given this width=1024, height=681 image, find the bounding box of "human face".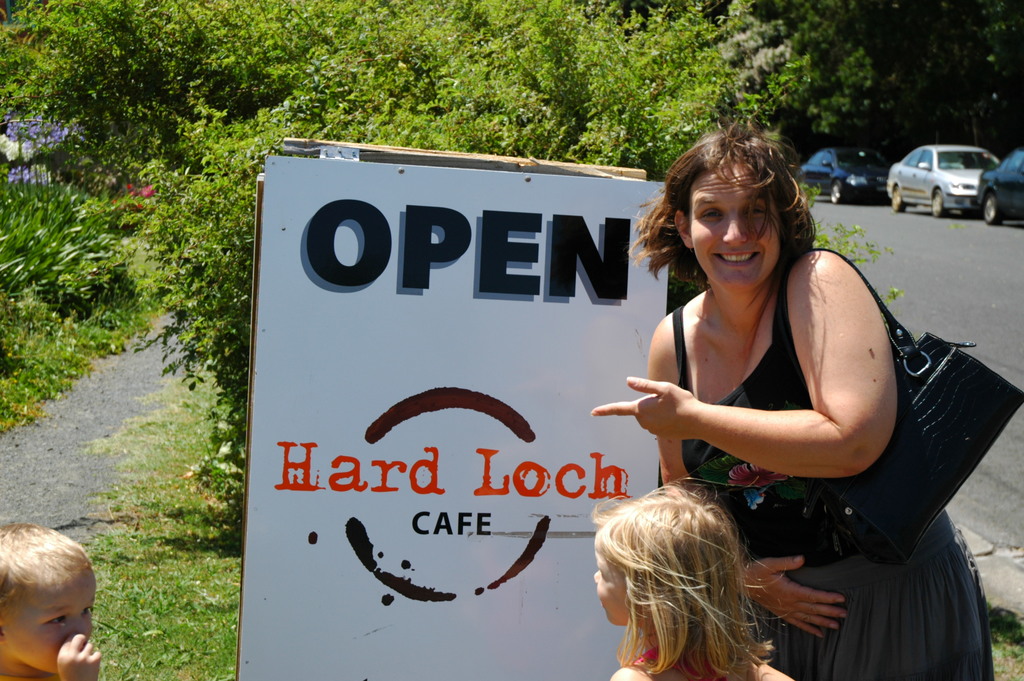
left=686, top=158, right=787, bottom=293.
